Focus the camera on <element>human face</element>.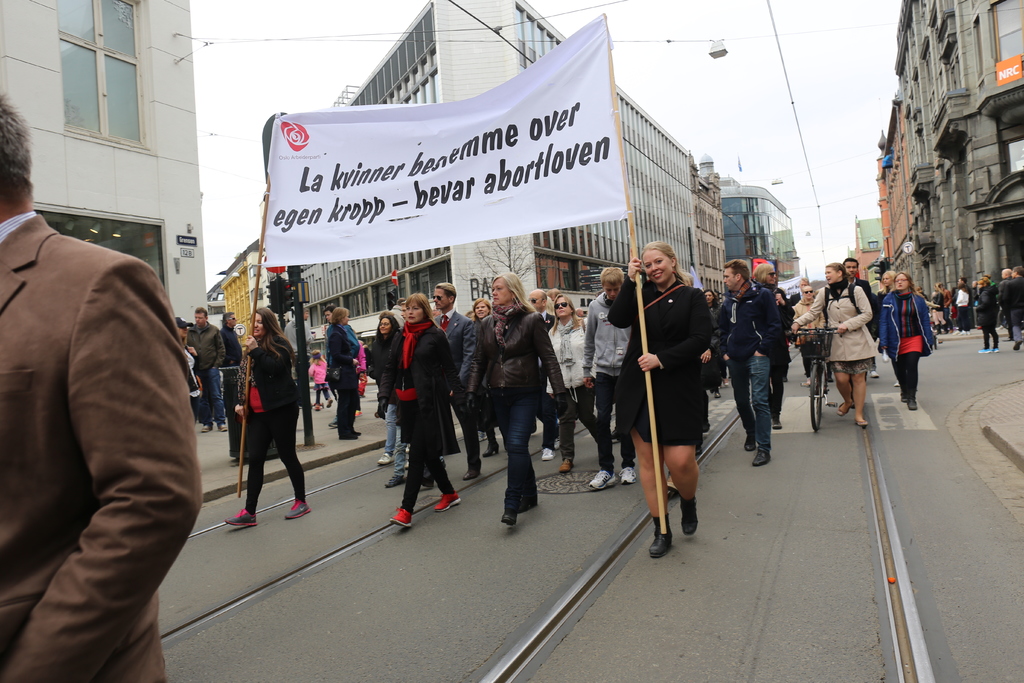
Focus region: (407, 300, 424, 323).
